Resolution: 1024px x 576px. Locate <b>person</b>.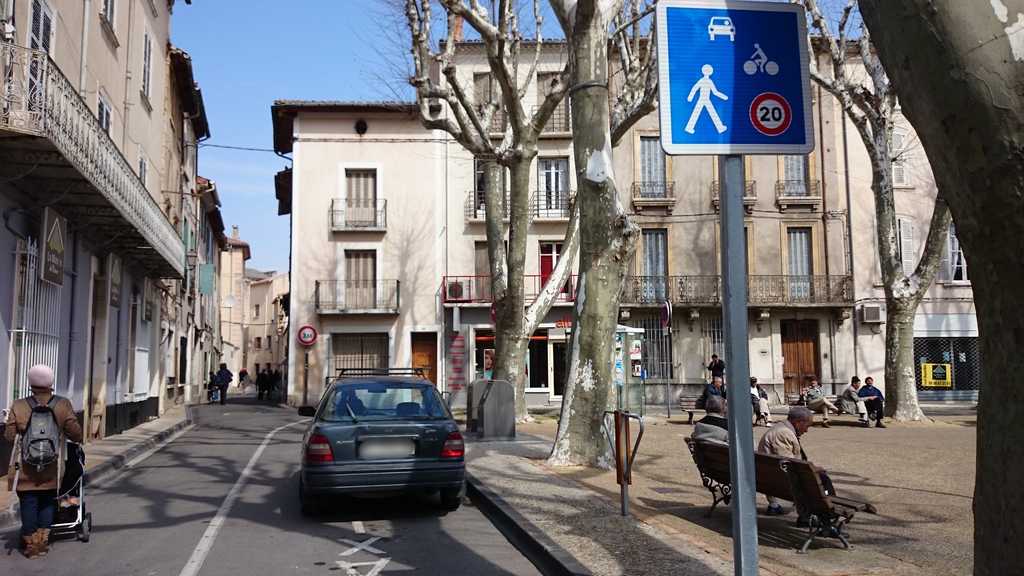
(left=750, top=42, right=767, bottom=68).
